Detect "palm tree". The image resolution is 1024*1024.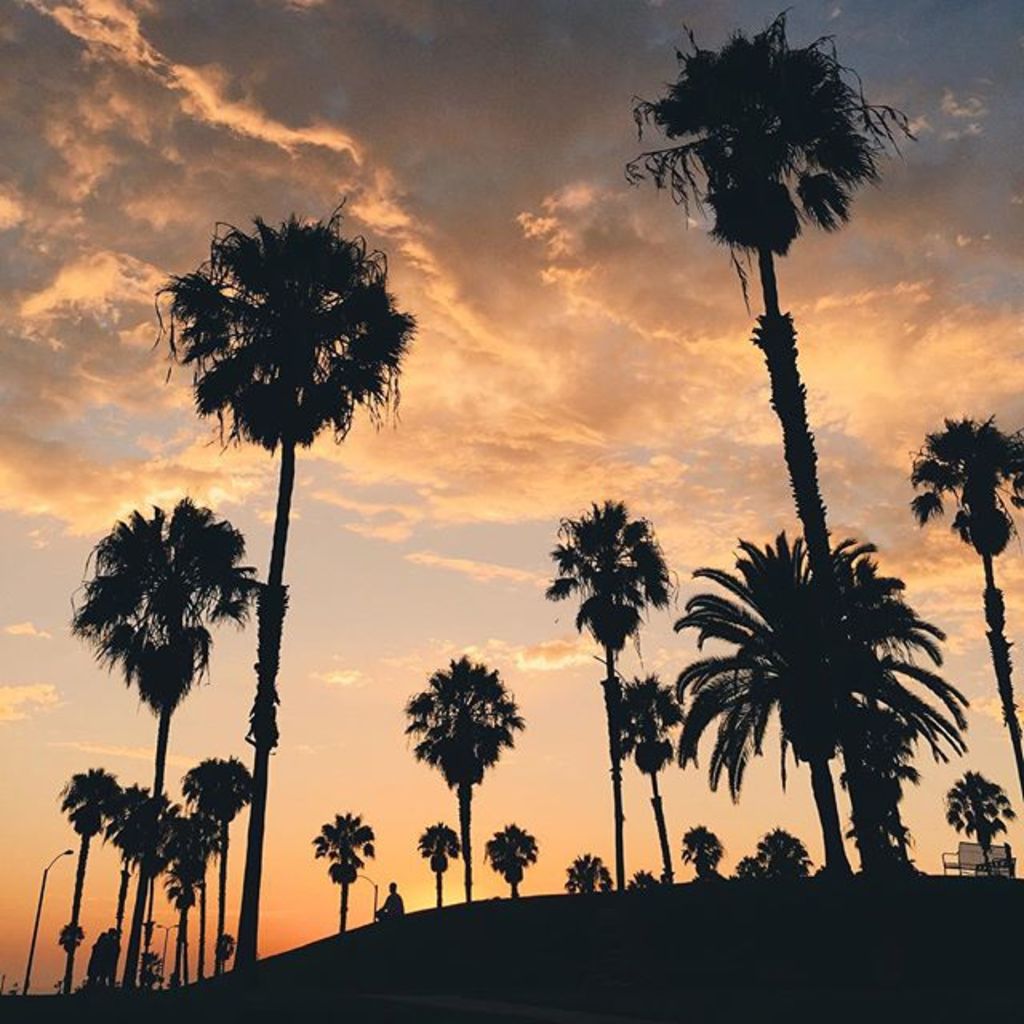
region(152, 813, 224, 982).
